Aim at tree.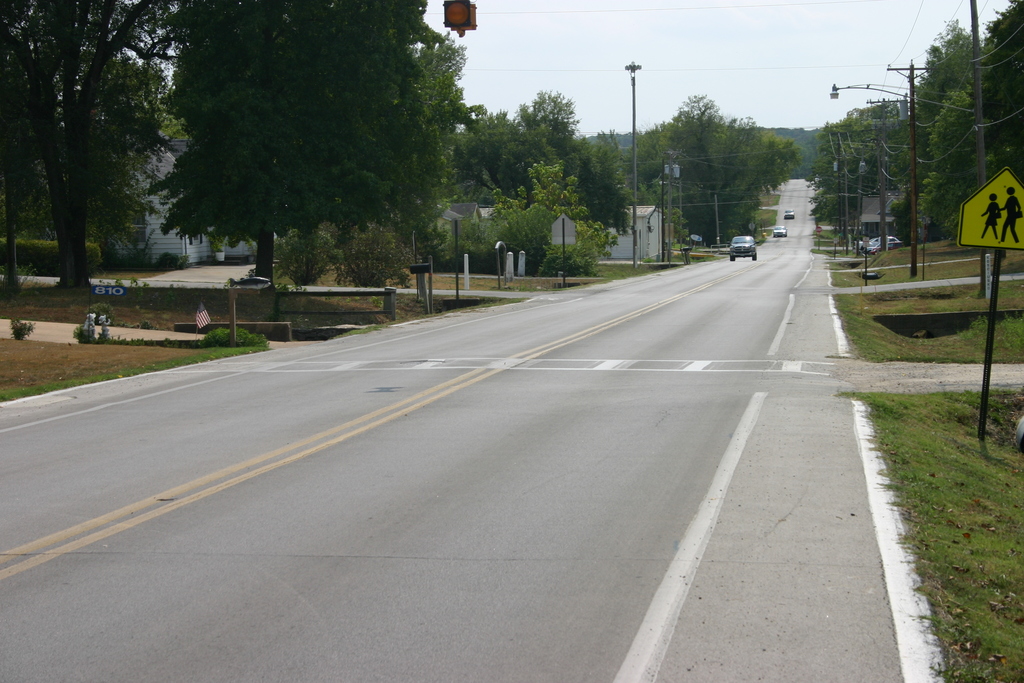
Aimed at select_region(458, 151, 600, 283).
